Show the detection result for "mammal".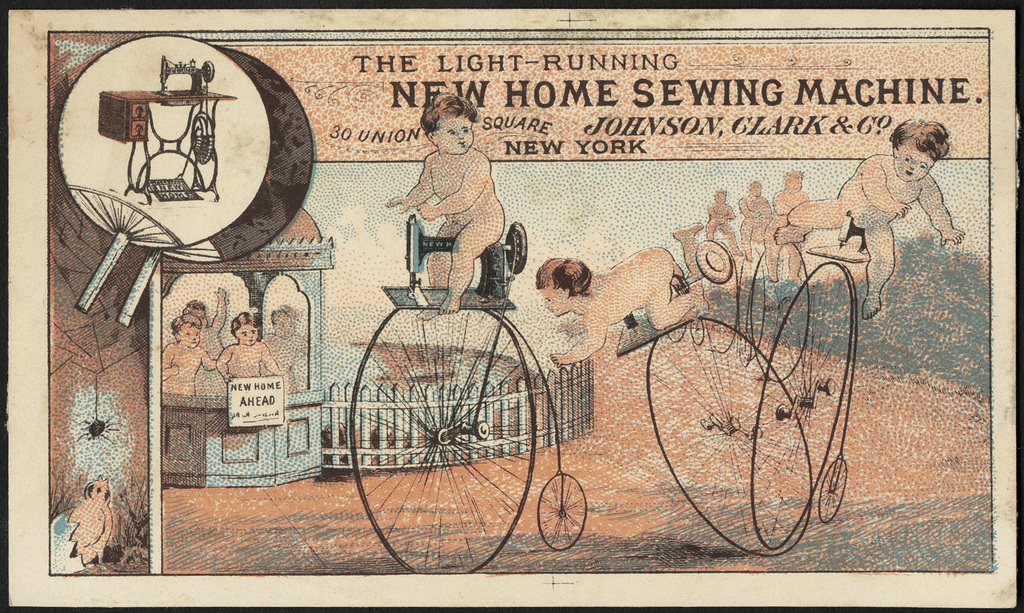
crop(768, 171, 808, 280).
